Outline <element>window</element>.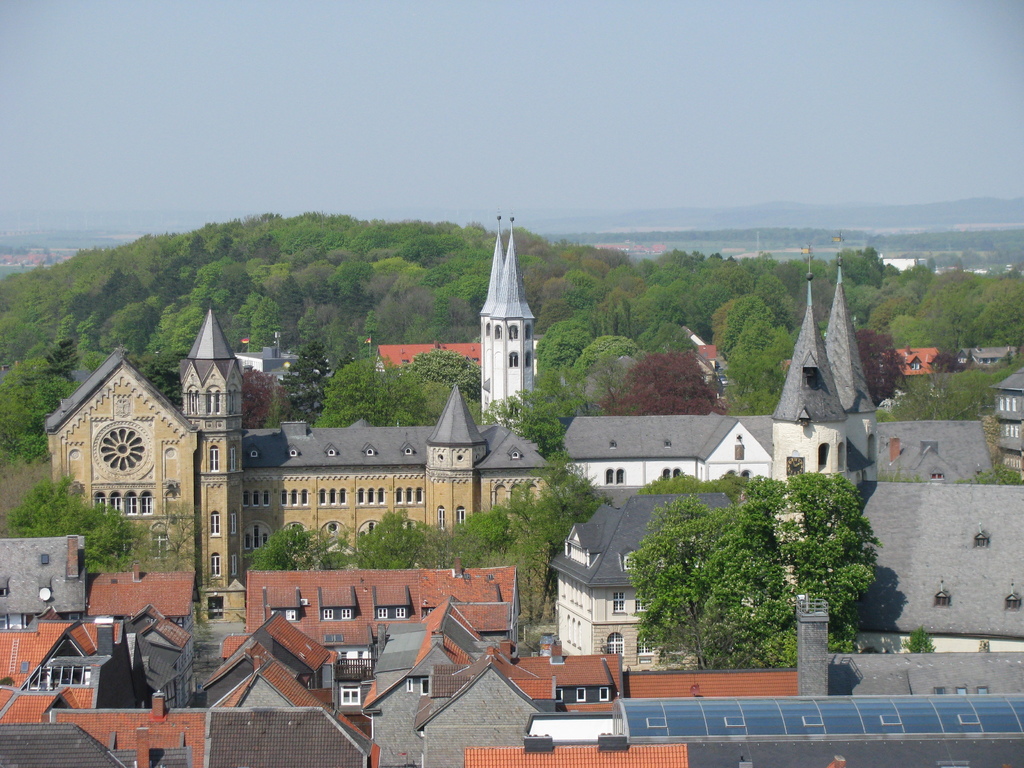
Outline: (575,686,588,703).
